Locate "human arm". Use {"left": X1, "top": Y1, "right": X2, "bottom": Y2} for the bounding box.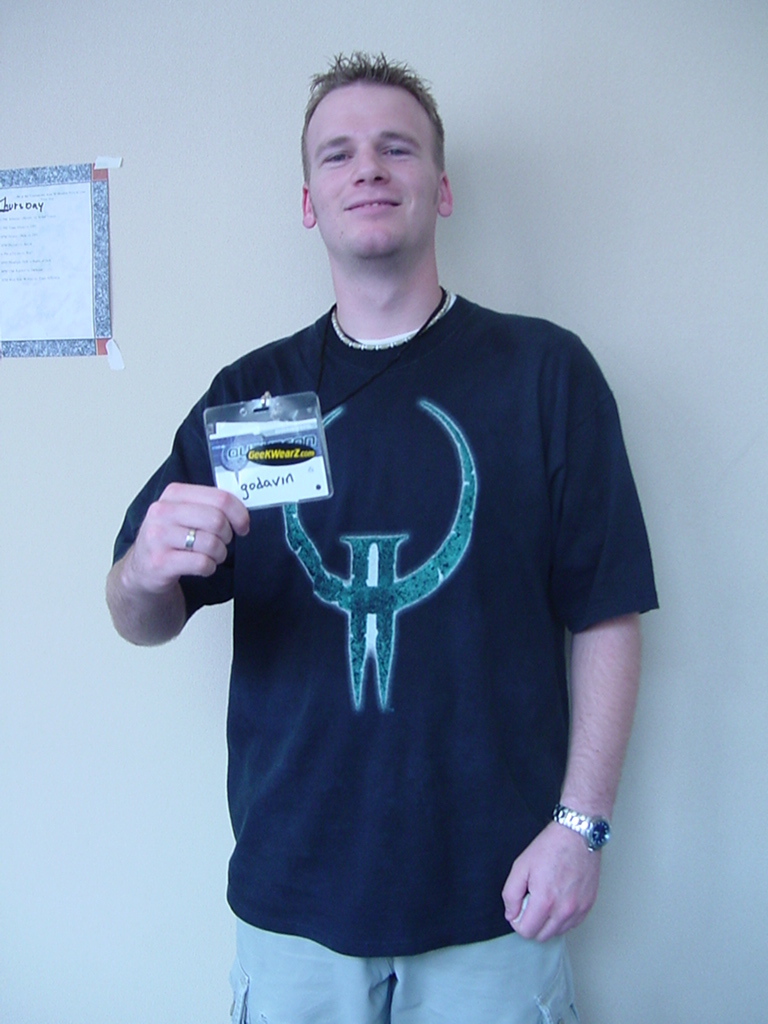
{"left": 505, "top": 454, "right": 667, "bottom": 988}.
